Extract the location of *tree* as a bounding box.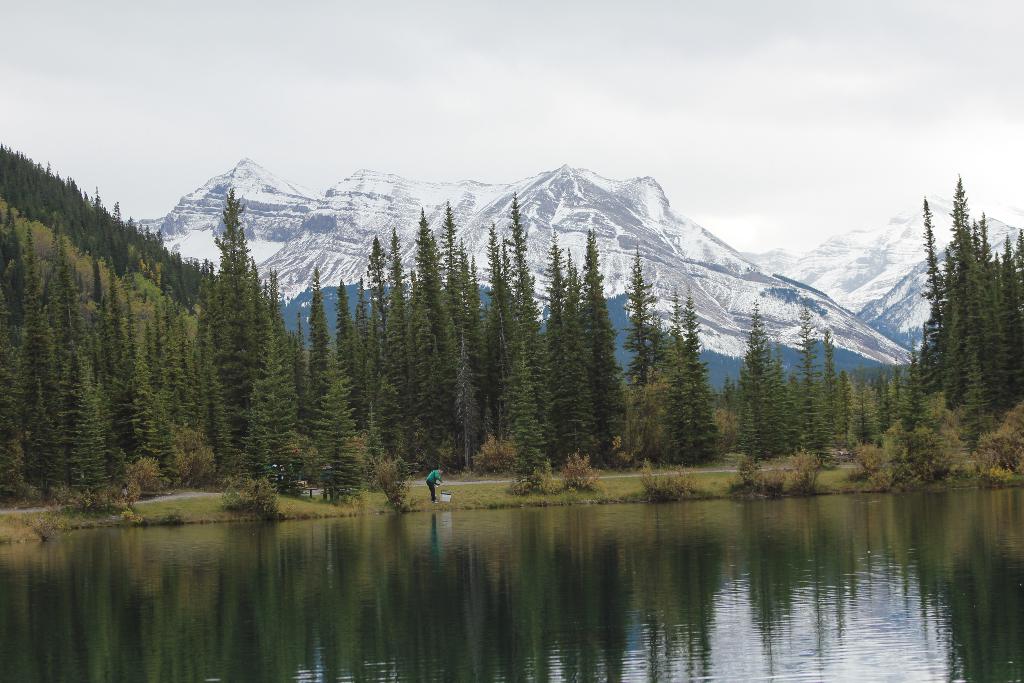
[left=679, top=290, right=700, bottom=361].
